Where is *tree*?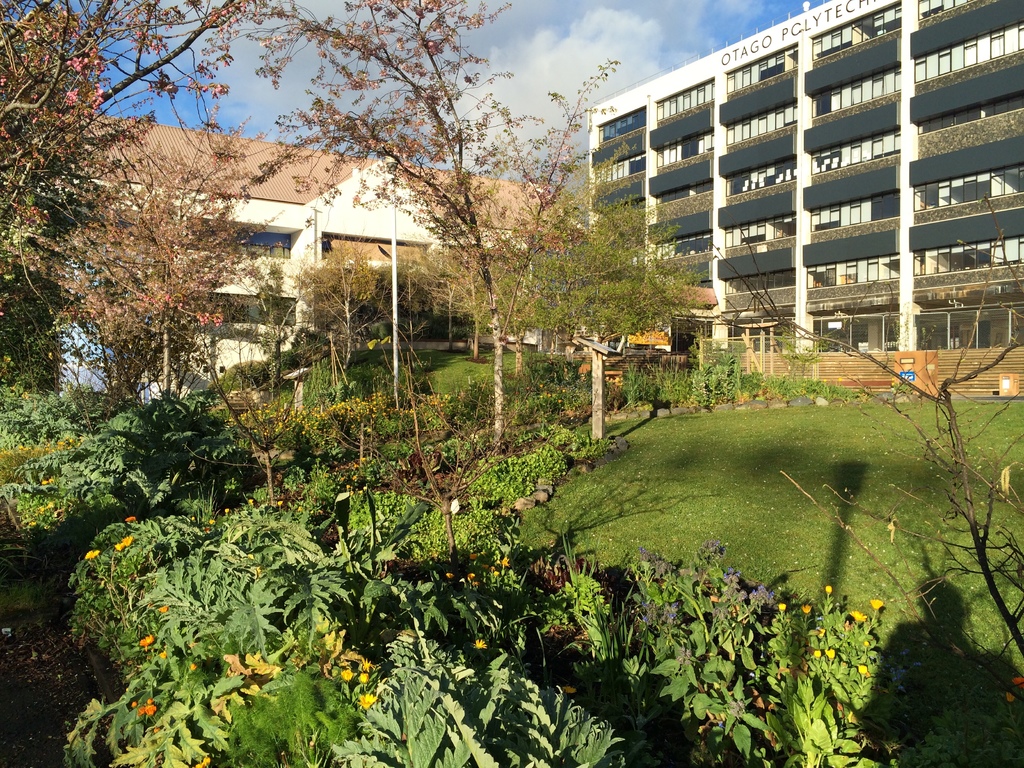
461, 167, 700, 441.
